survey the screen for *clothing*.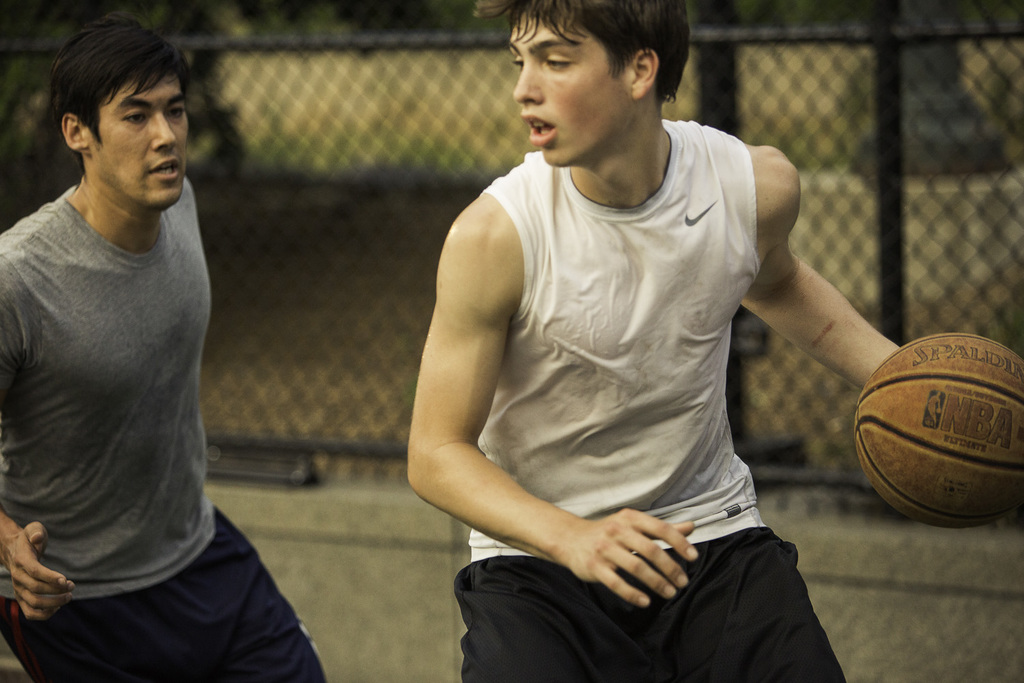
Survey found: crop(428, 83, 828, 643).
